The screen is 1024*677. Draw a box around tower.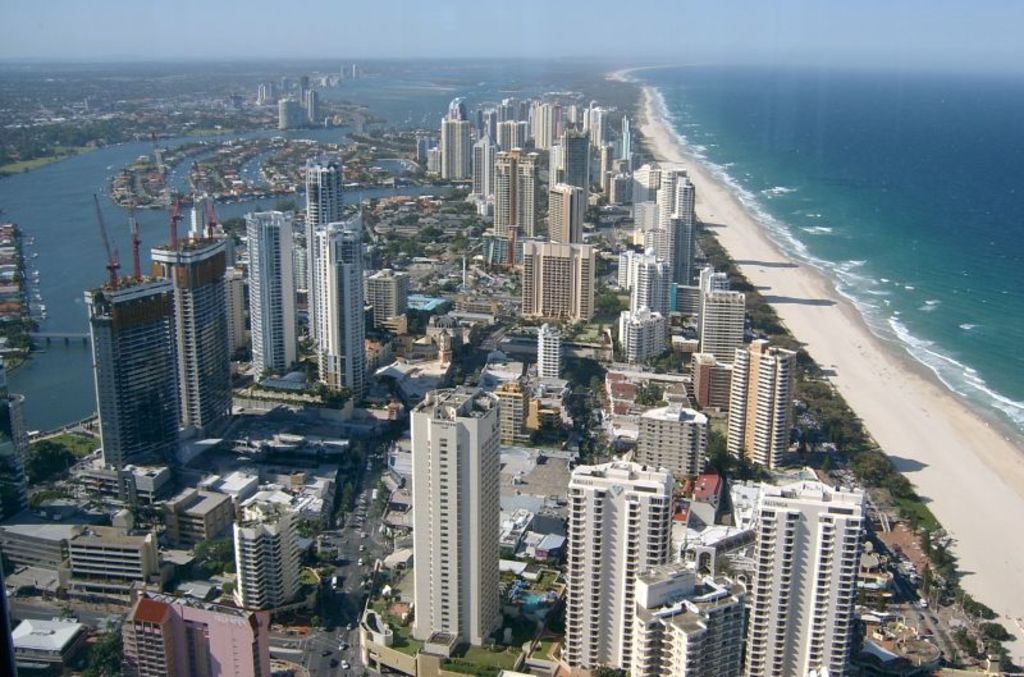
locate(658, 171, 696, 283).
